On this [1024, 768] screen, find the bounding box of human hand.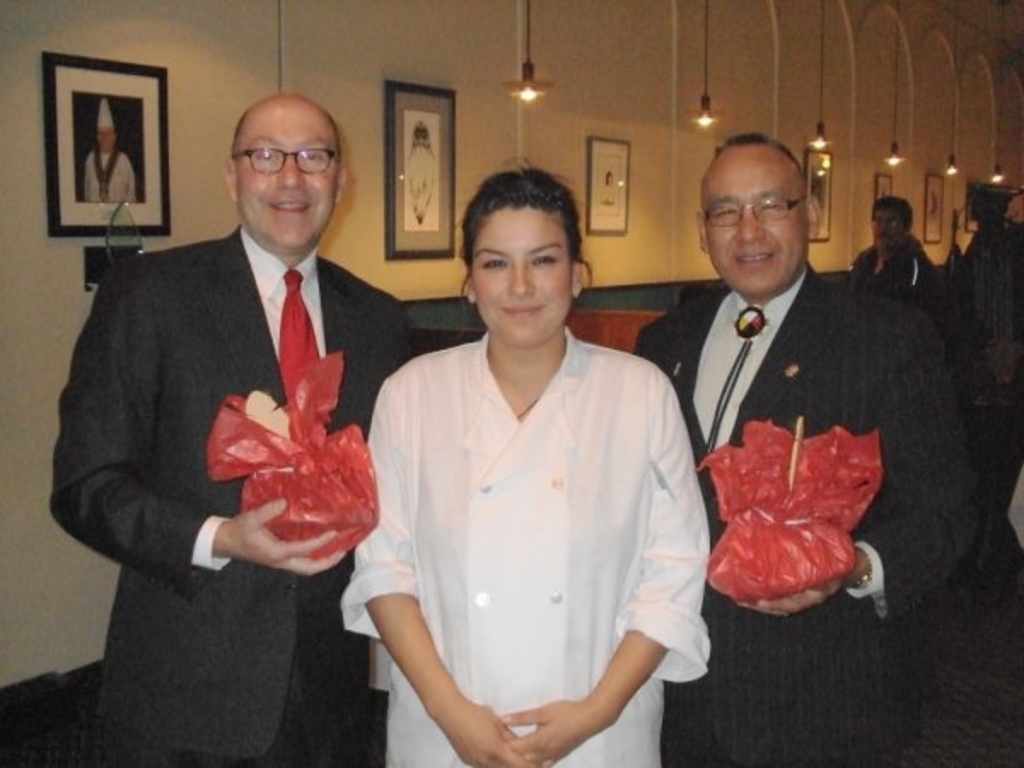
Bounding box: Rect(734, 575, 845, 621).
